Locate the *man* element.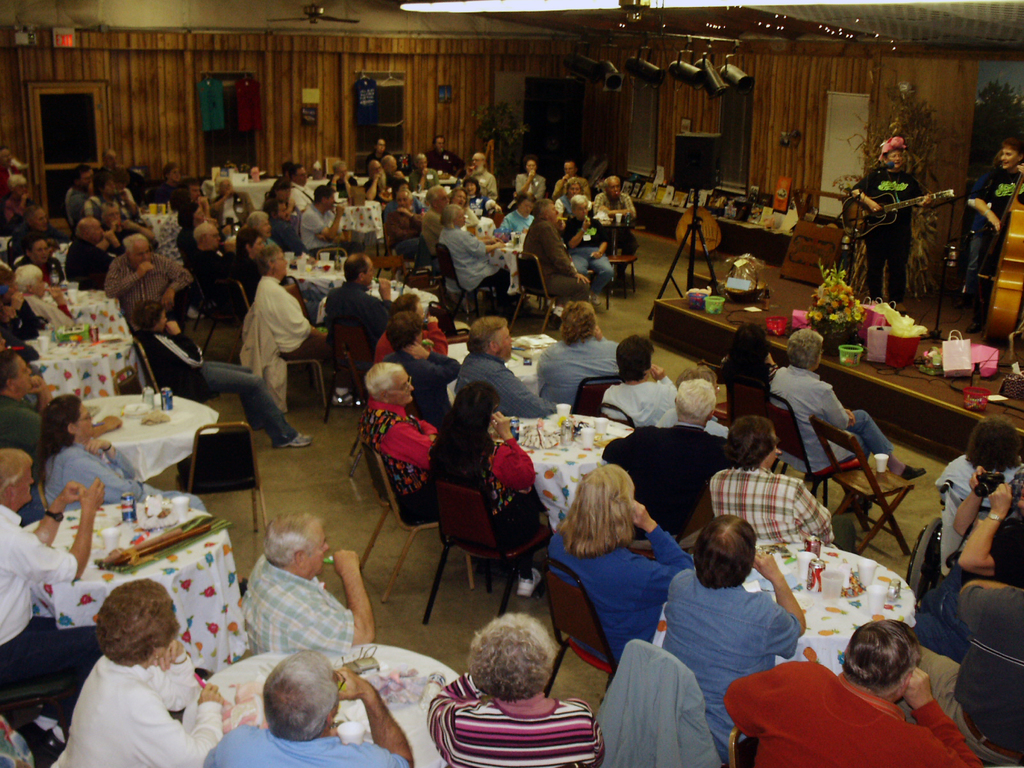
Element bbox: x1=553 y1=161 x2=591 y2=200.
